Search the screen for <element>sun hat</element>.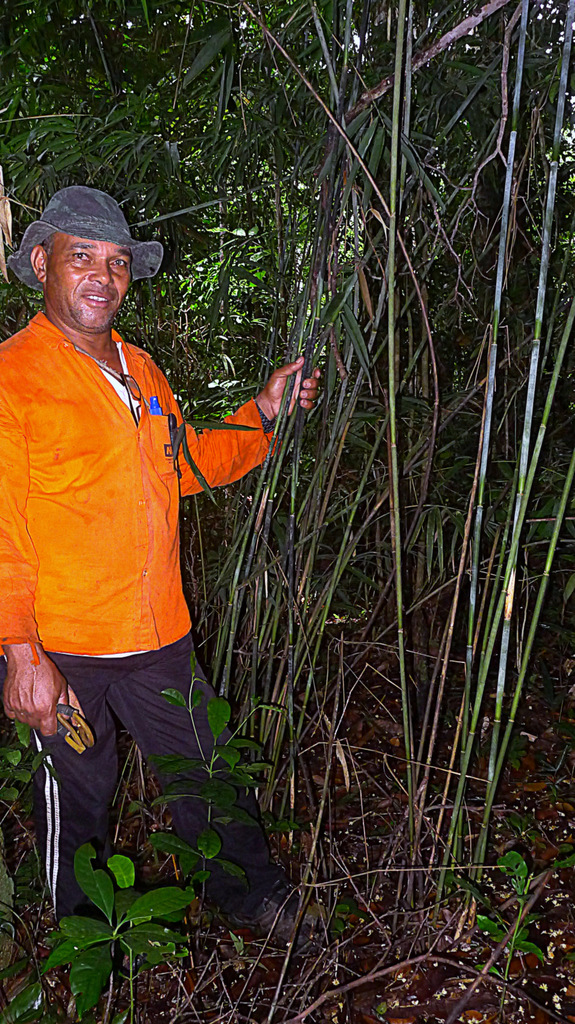
Found at [6,180,169,299].
